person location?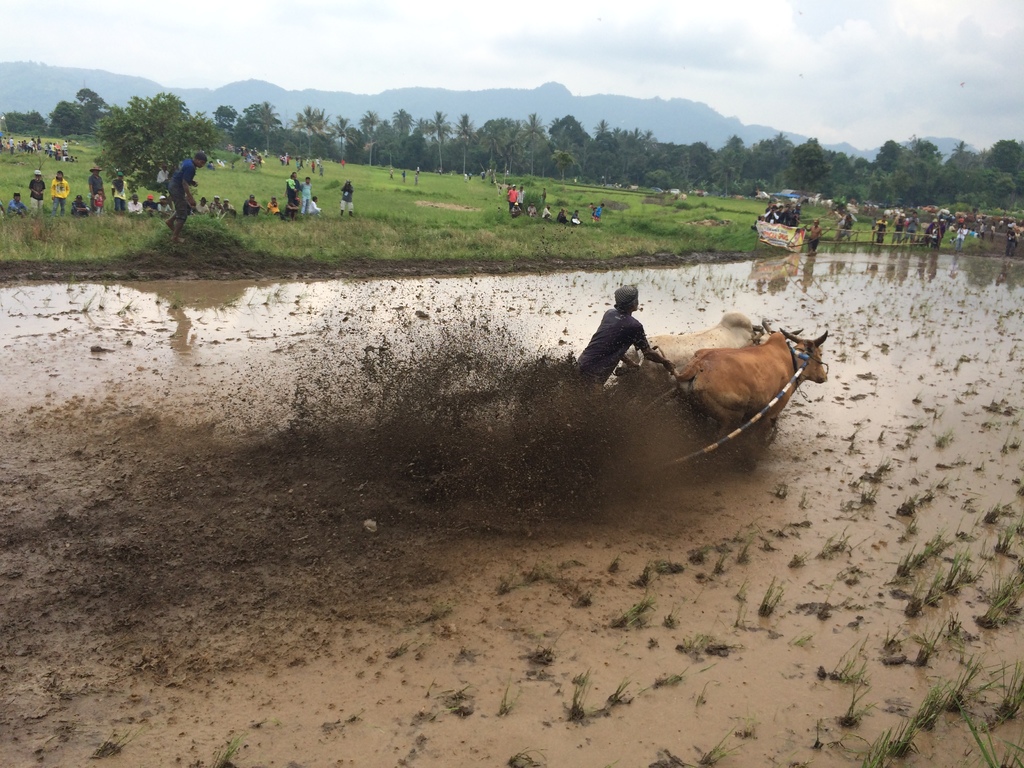
[538,187,547,207]
